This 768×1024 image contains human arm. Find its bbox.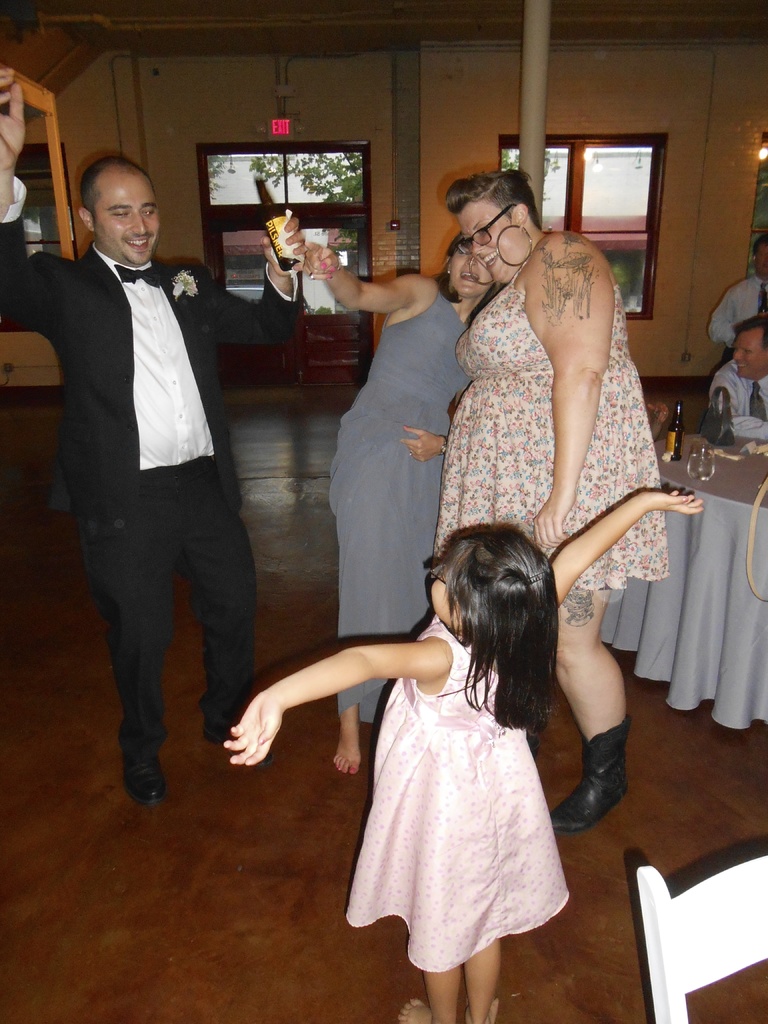
left=0, top=74, right=47, bottom=342.
